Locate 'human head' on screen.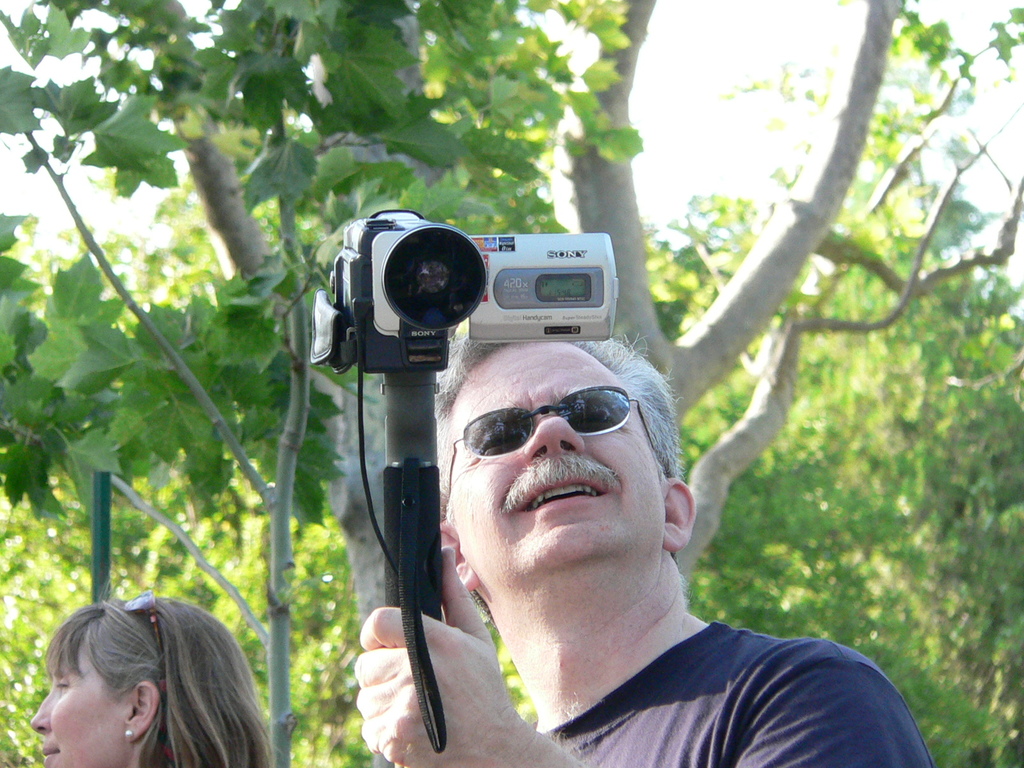
On screen at x1=28 y1=589 x2=271 y2=767.
